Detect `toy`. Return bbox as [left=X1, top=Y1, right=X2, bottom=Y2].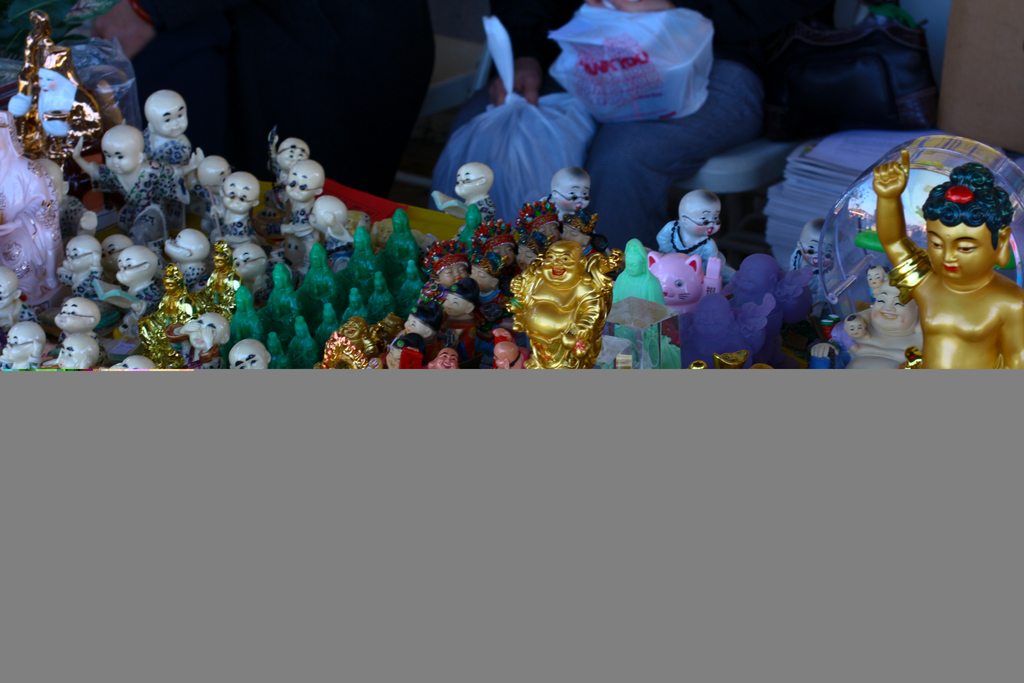
[left=232, top=240, right=276, bottom=300].
